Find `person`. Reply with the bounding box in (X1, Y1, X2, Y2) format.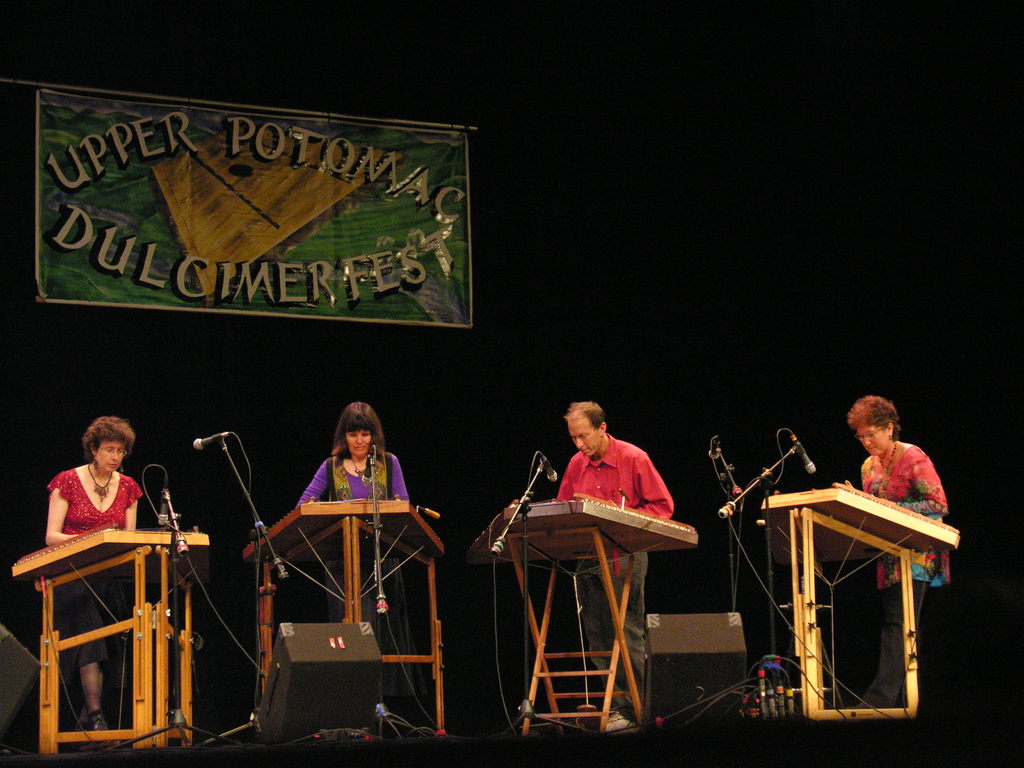
(548, 395, 679, 736).
